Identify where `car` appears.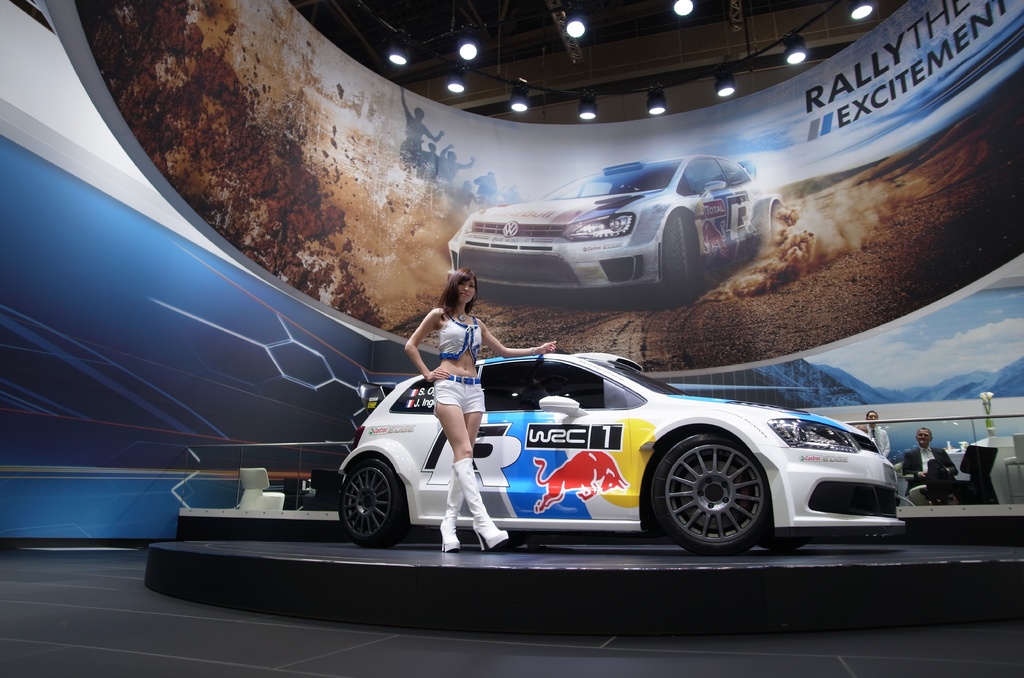
Appears at (330,344,909,553).
